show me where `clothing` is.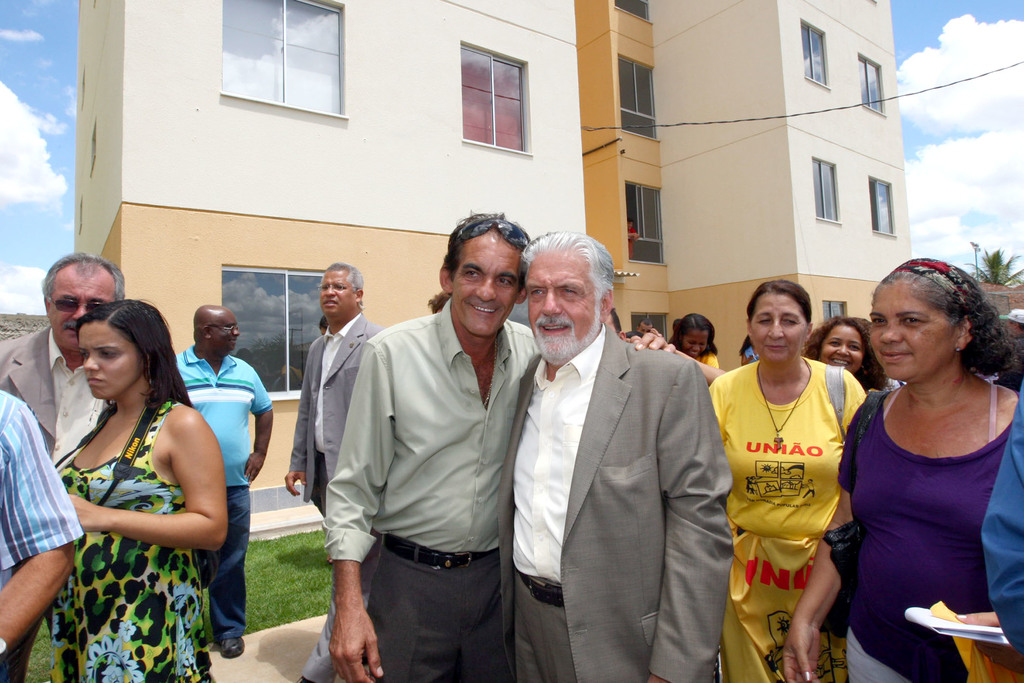
`clothing` is at region(287, 525, 391, 682).
